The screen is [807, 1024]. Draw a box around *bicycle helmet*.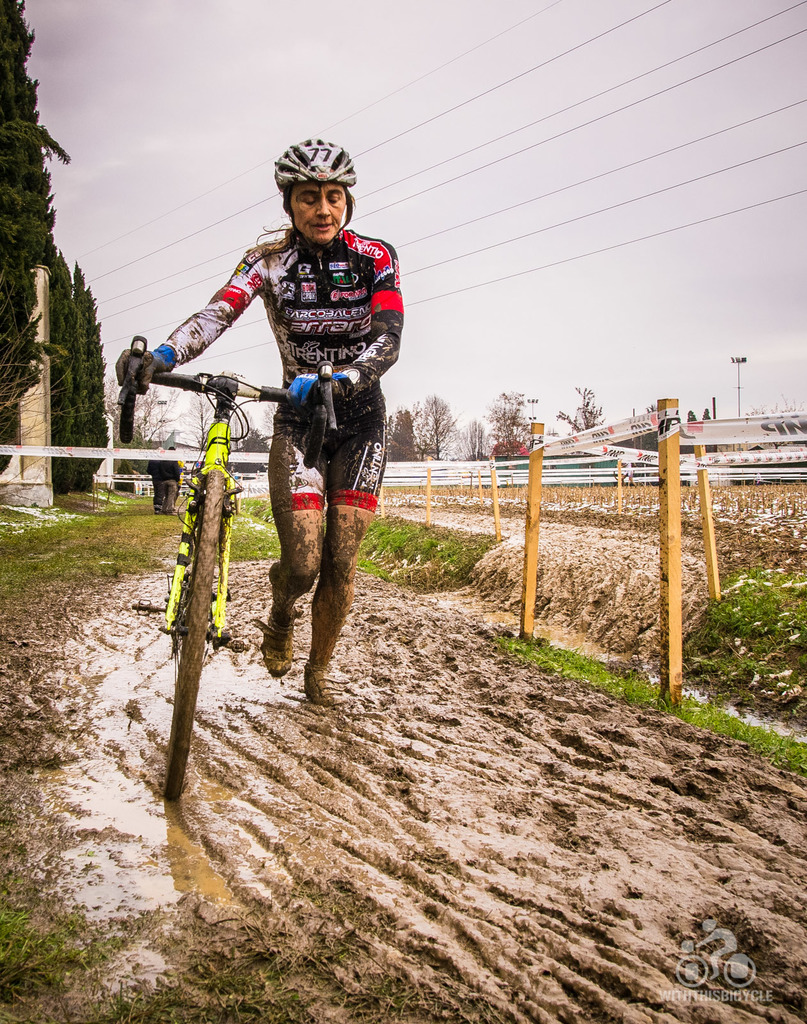
box=[282, 140, 355, 185].
